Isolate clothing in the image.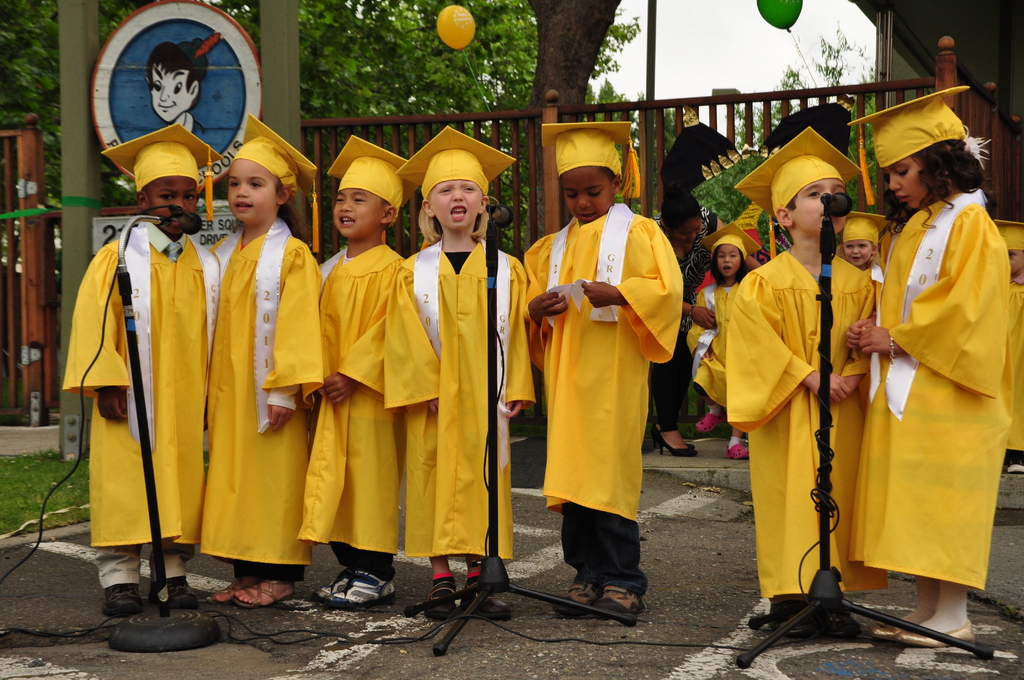
Isolated region: bbox=[181, 113, 205, 135].
